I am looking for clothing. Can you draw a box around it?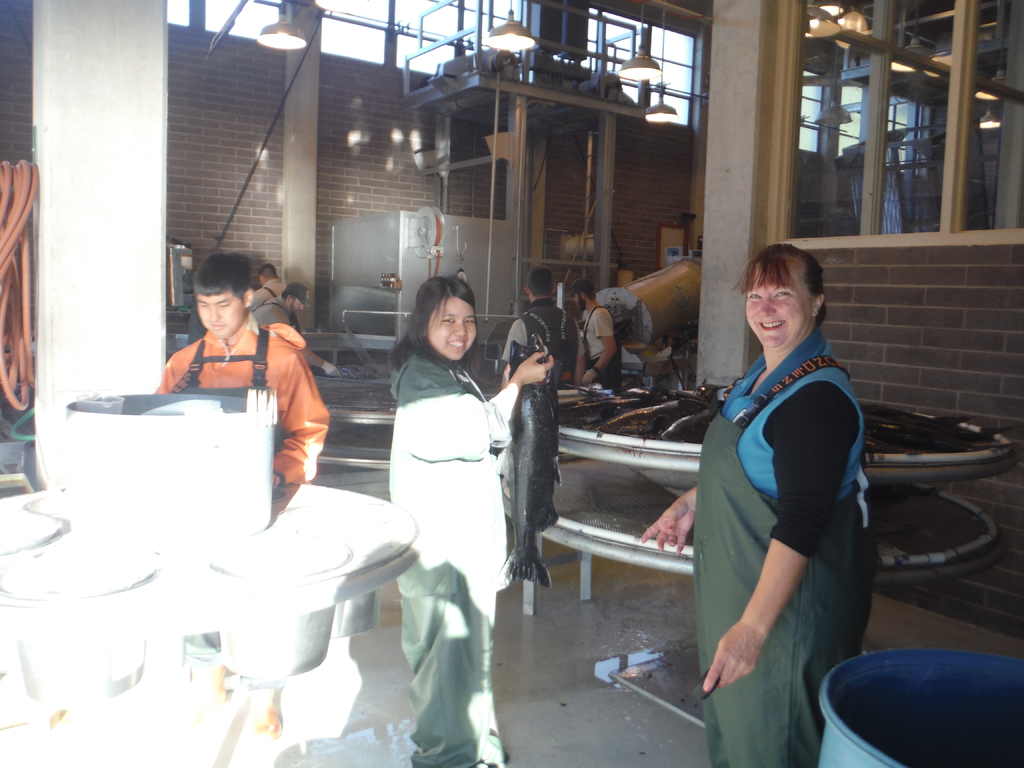
Sure, the bounding box is l=701, t=331, r=878, b=767.
